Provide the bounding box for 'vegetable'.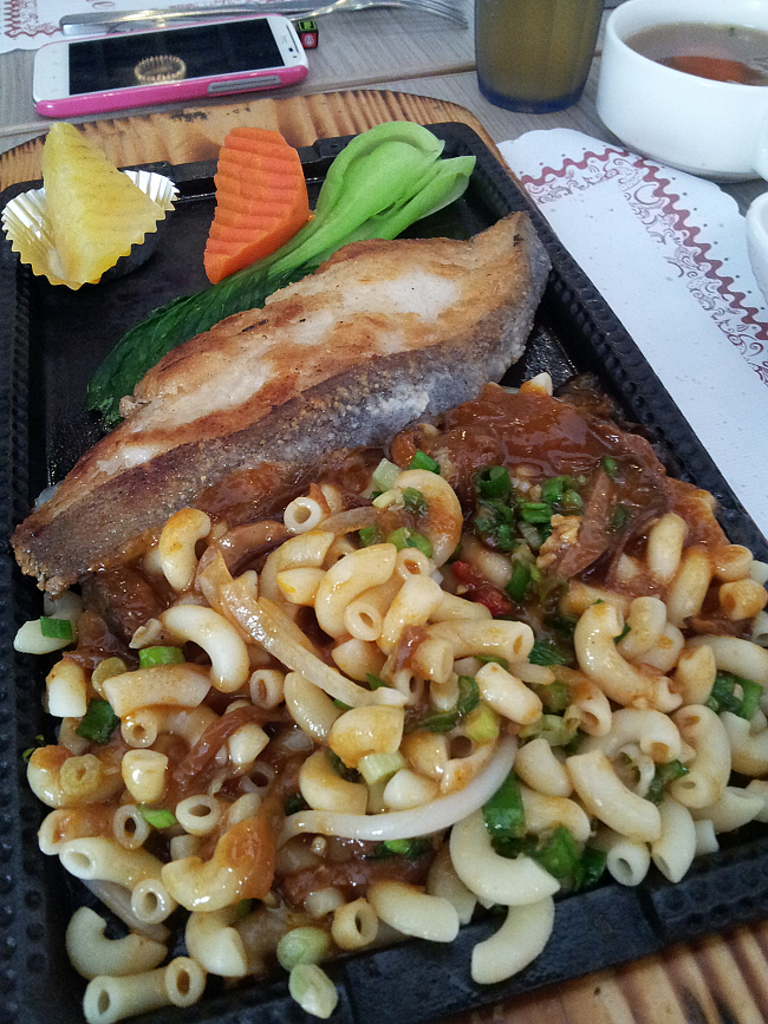
83,118,474,429.
